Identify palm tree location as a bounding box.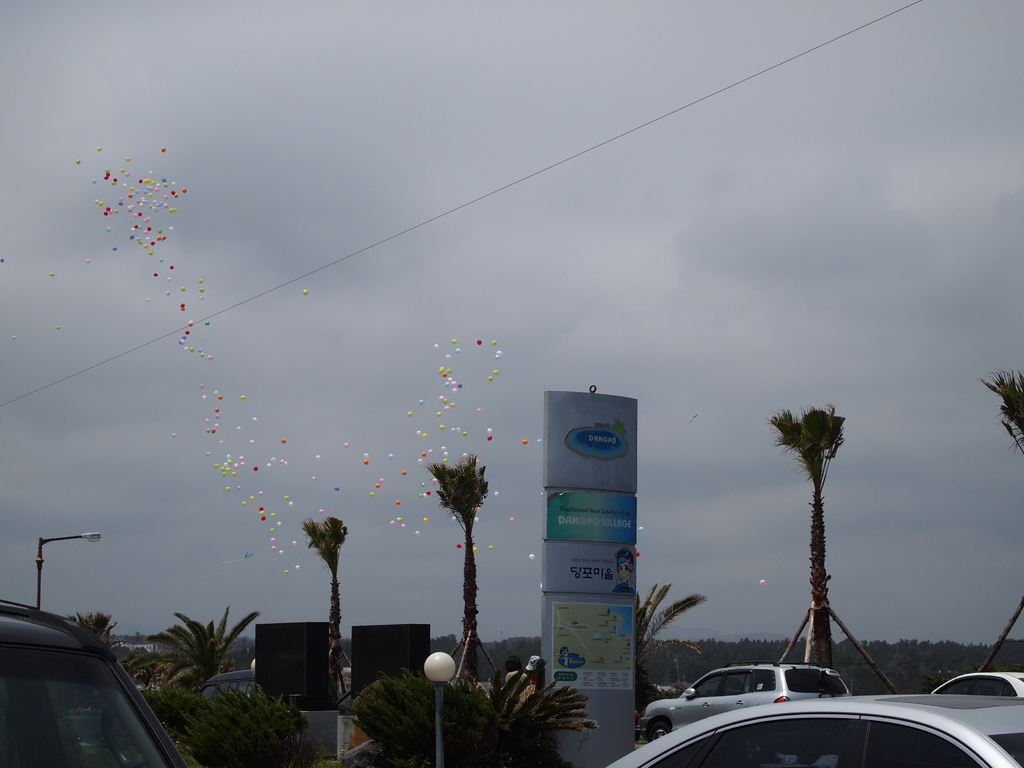
l=420, t=452, r=493, b=675.
